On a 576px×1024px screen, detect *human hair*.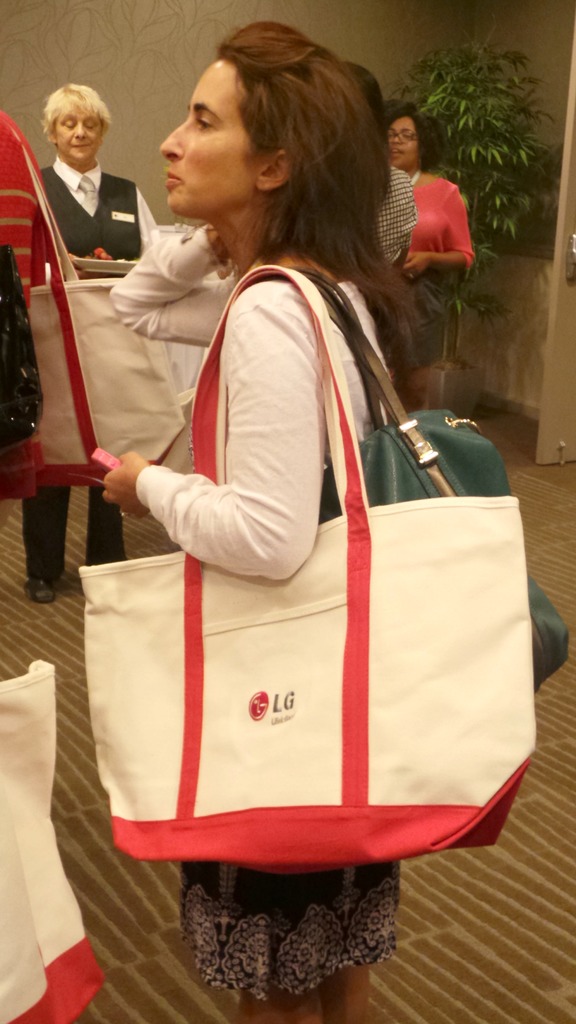
Rect(347, 60, 383, 115).
